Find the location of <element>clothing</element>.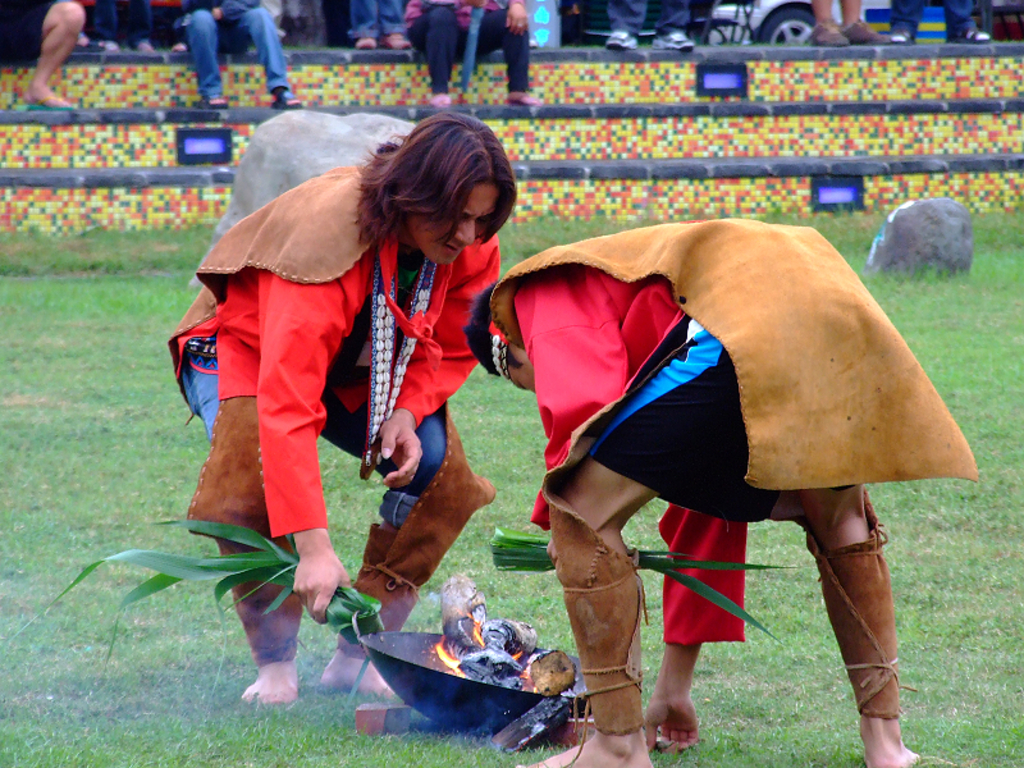
Location: [x1=481, y1=215, x2=978, y2=727].
